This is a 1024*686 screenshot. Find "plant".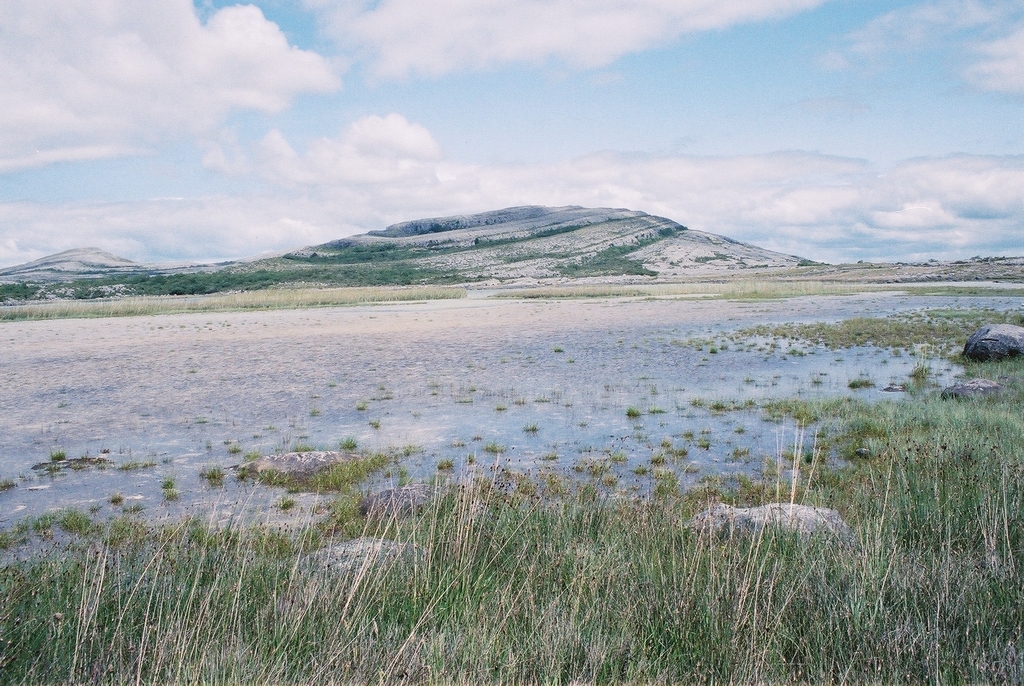
Bounding box: [80, 451, 88, 461].
